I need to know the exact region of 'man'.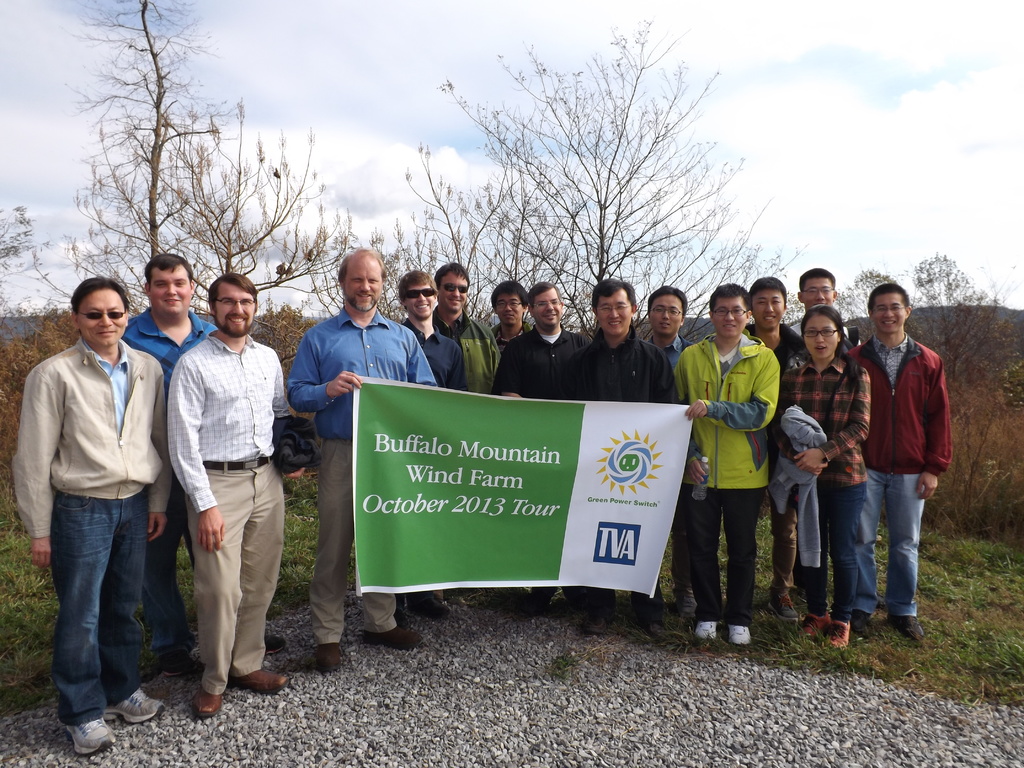
Region: 285,241,445,676.
